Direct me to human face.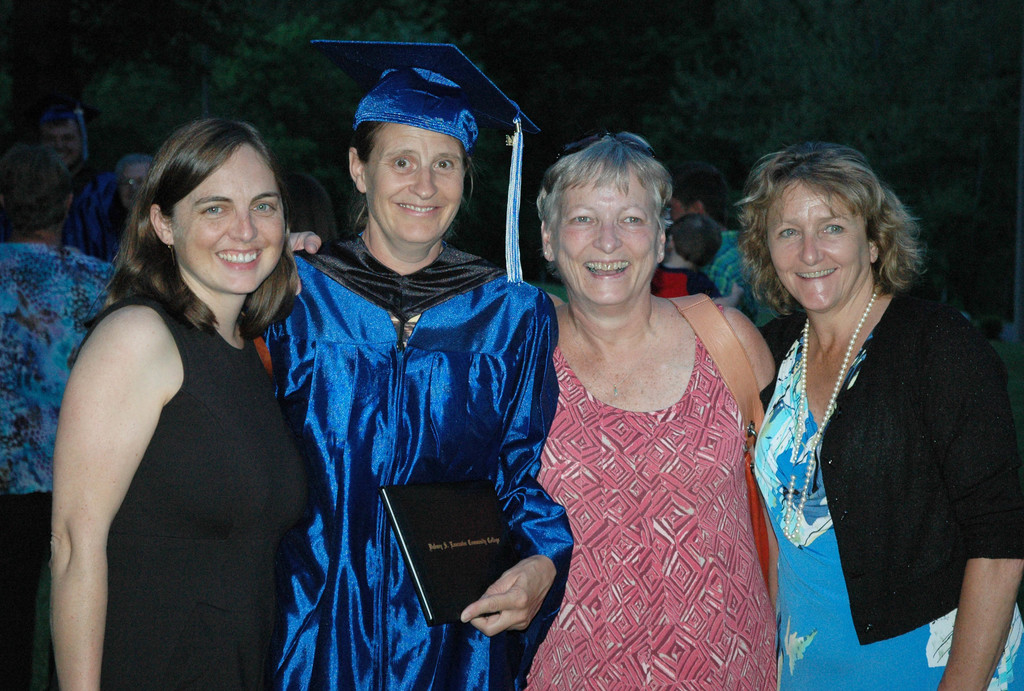
Direction: (left=765, top=178, right=870, bottom=310).
